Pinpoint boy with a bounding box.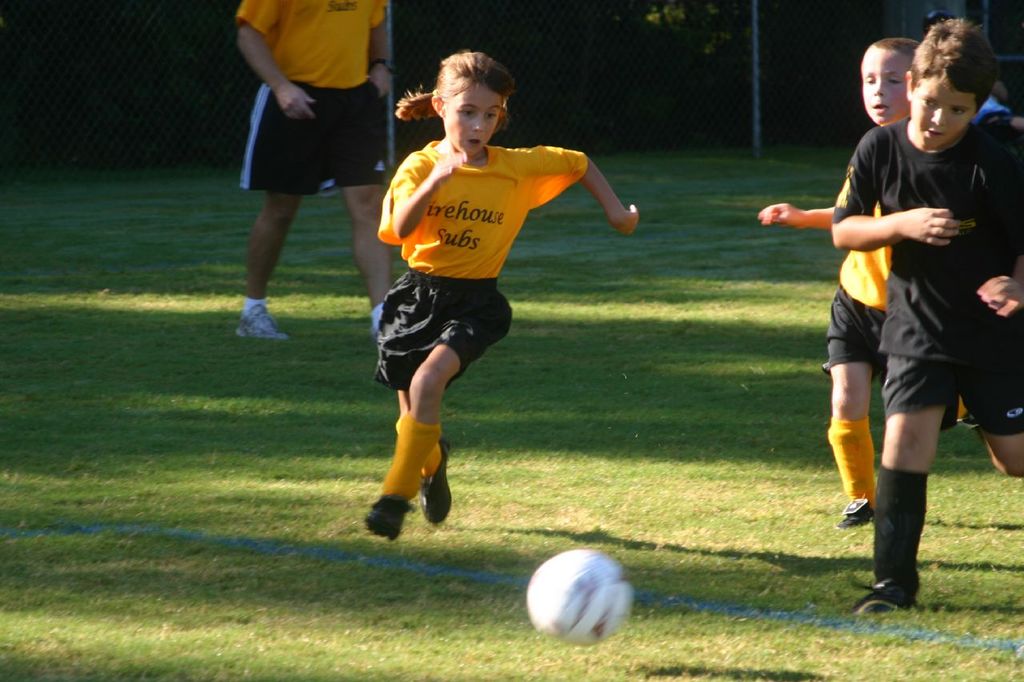
834:18:1023:615.
